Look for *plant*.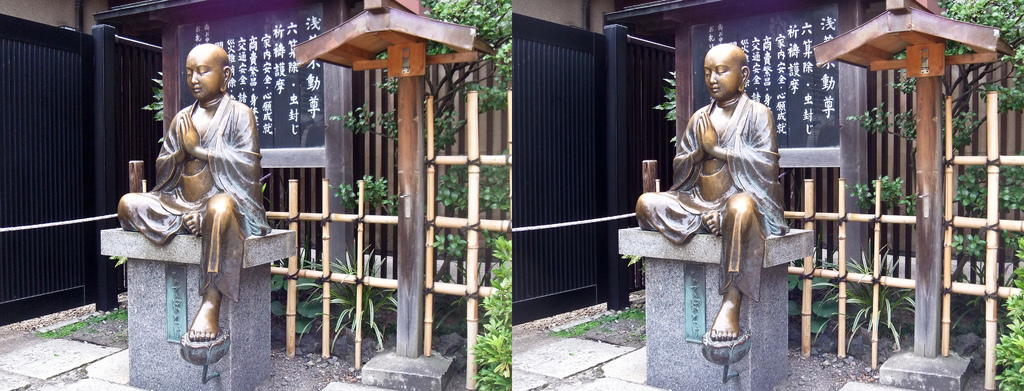
Found: <bbox>273, 249, 424, 370</bbox>.
